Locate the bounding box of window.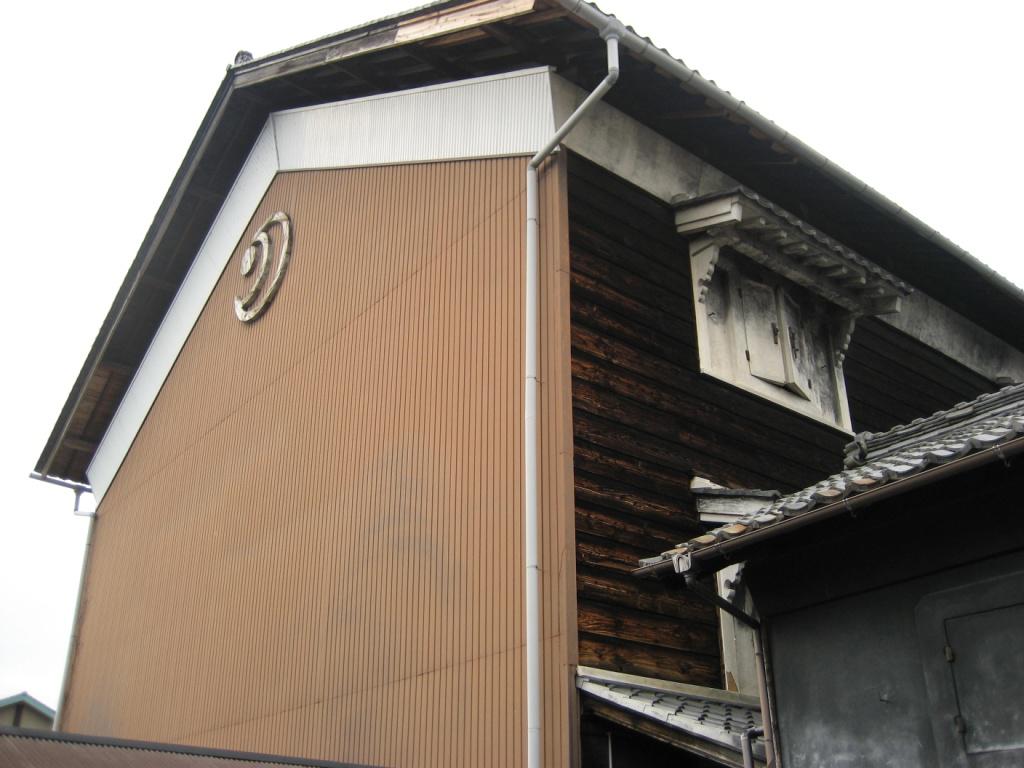
Bounding box: (left=745, top=282, right=815, bottom=400).
